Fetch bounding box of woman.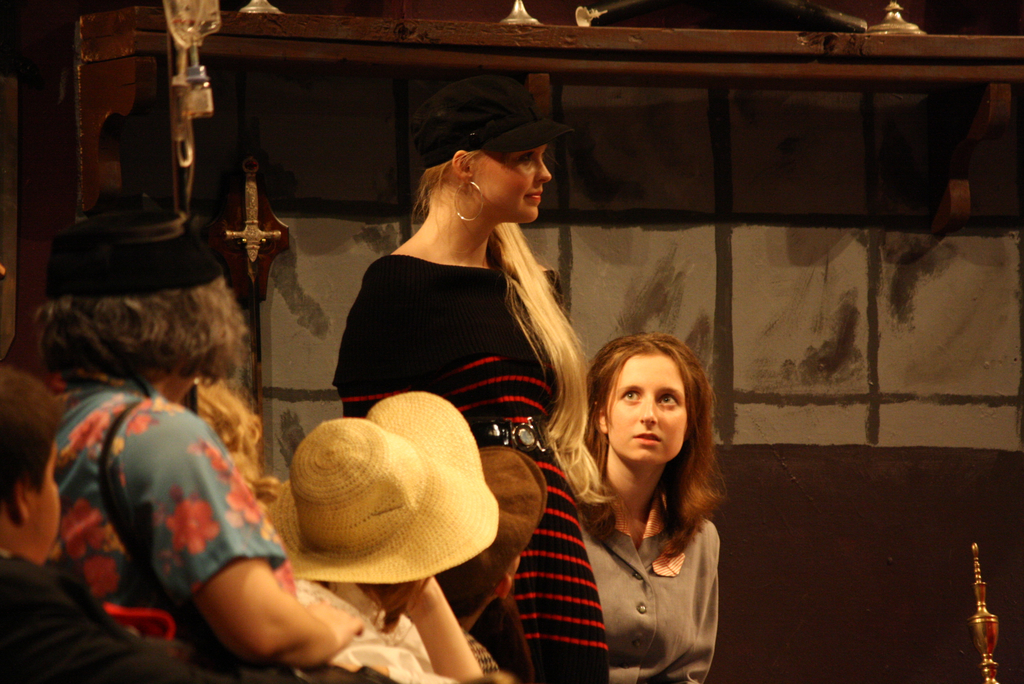
Bbox: x1=17 y1=273 x2=358 y2=683.
